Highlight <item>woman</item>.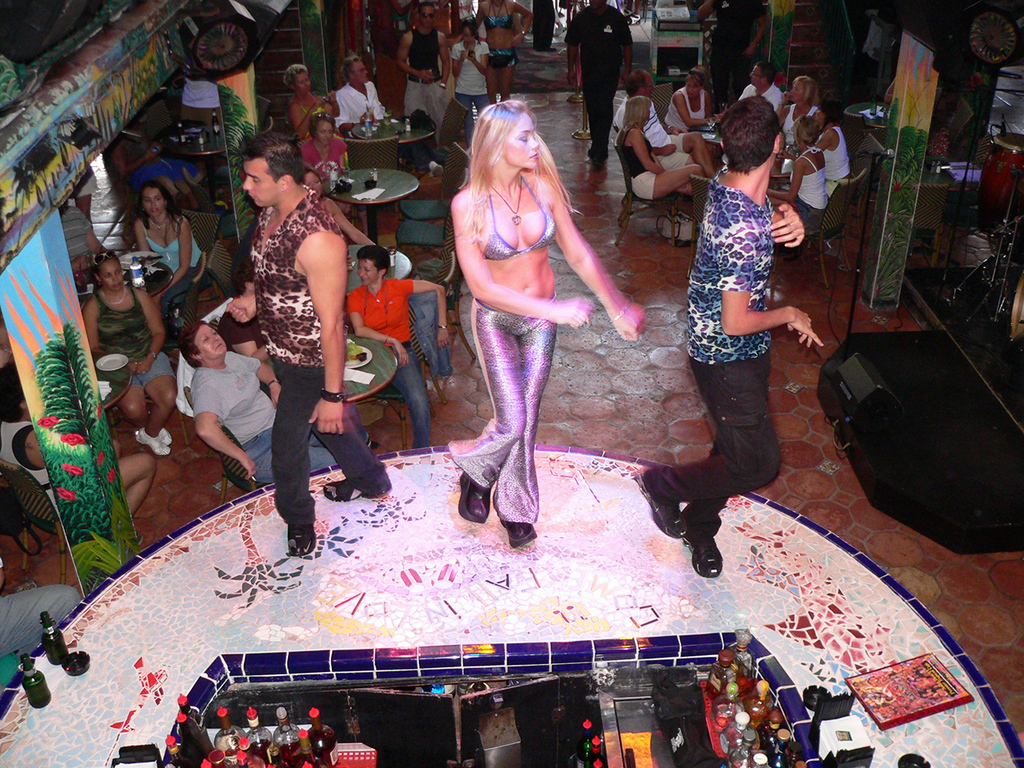
Highlighted region: select_region(663, 64, 725, 133).
